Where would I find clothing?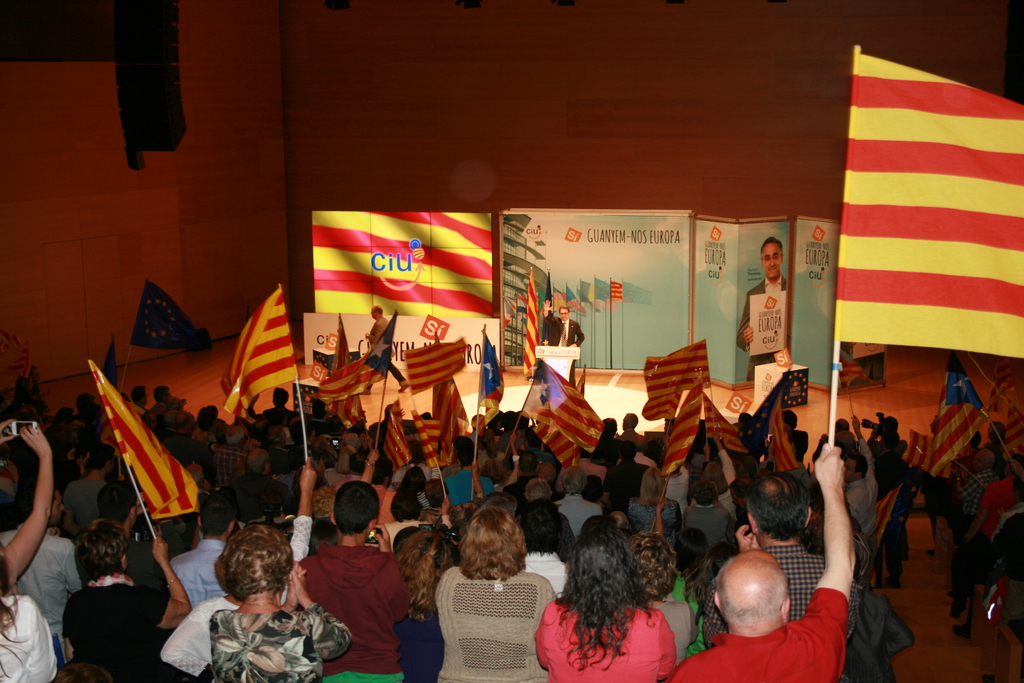
At box(680, 493, 733, 555).
